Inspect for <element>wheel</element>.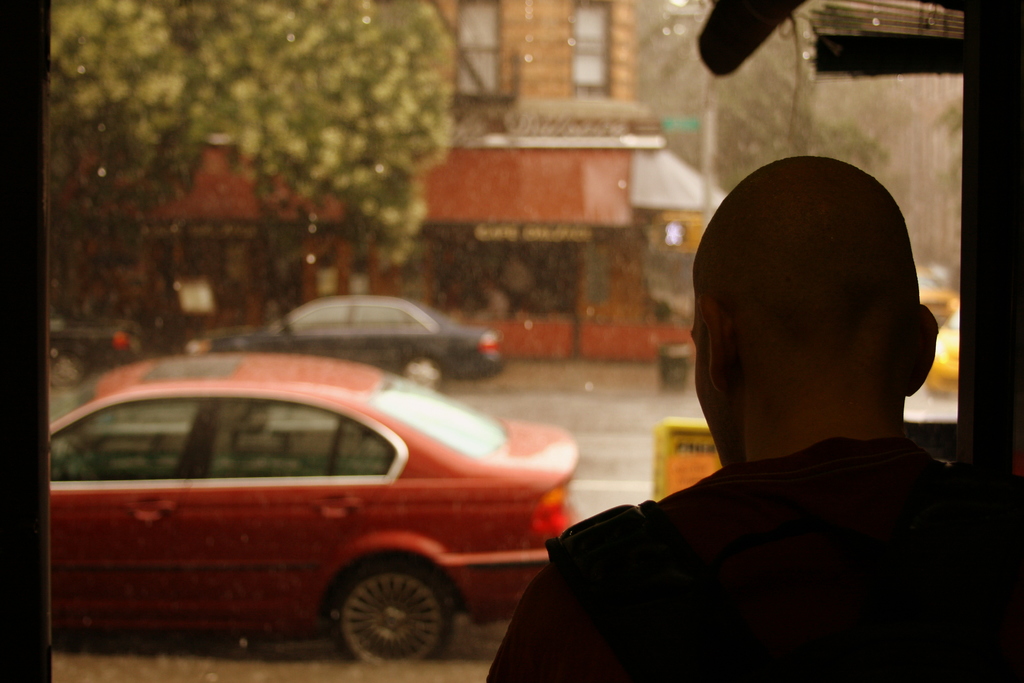
Inspection: pyautogui.locateOnScreen(312, 566, 454, 662).
